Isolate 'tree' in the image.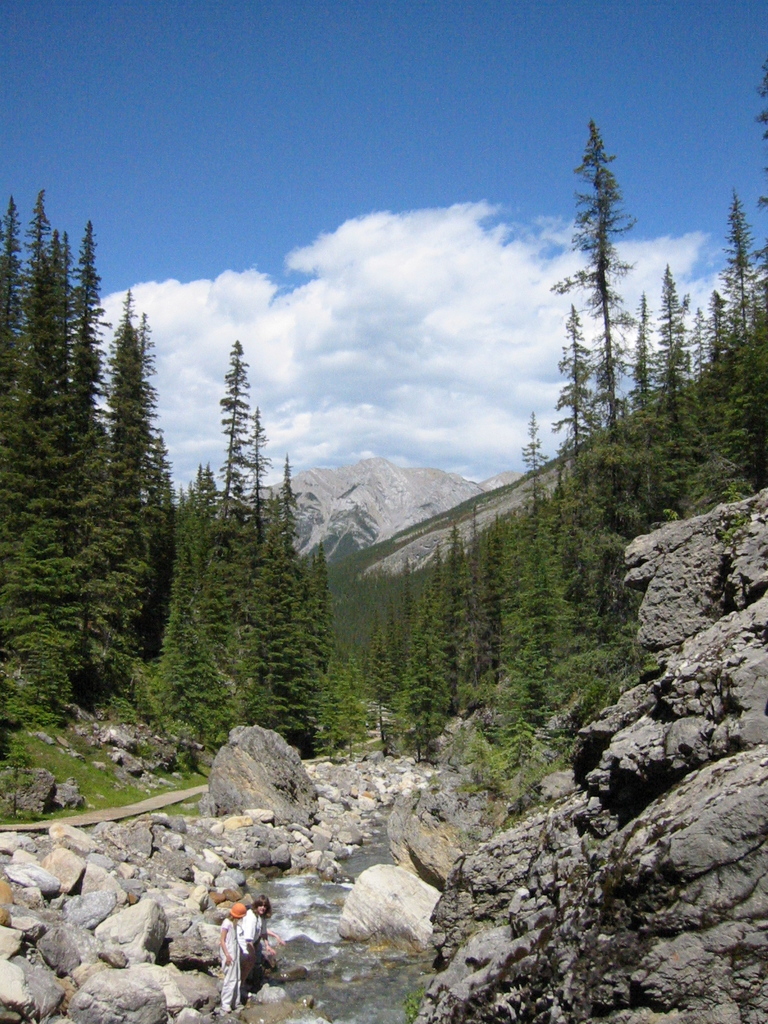
Isolated region: (206,559,257,657).
